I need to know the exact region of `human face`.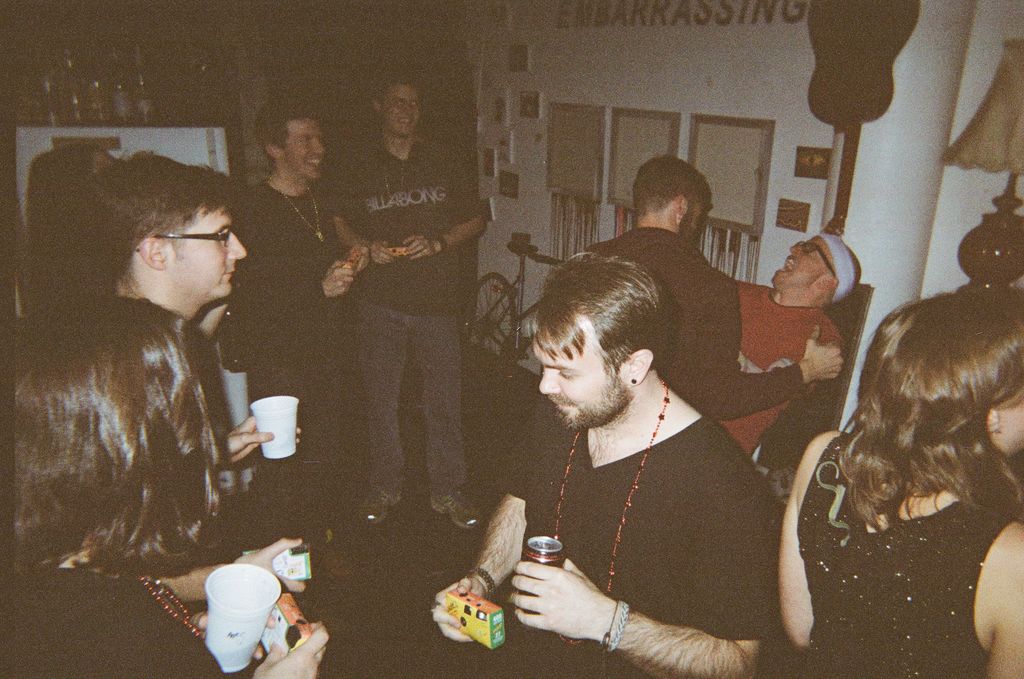
Region: box(541, 304, 626, 430).
